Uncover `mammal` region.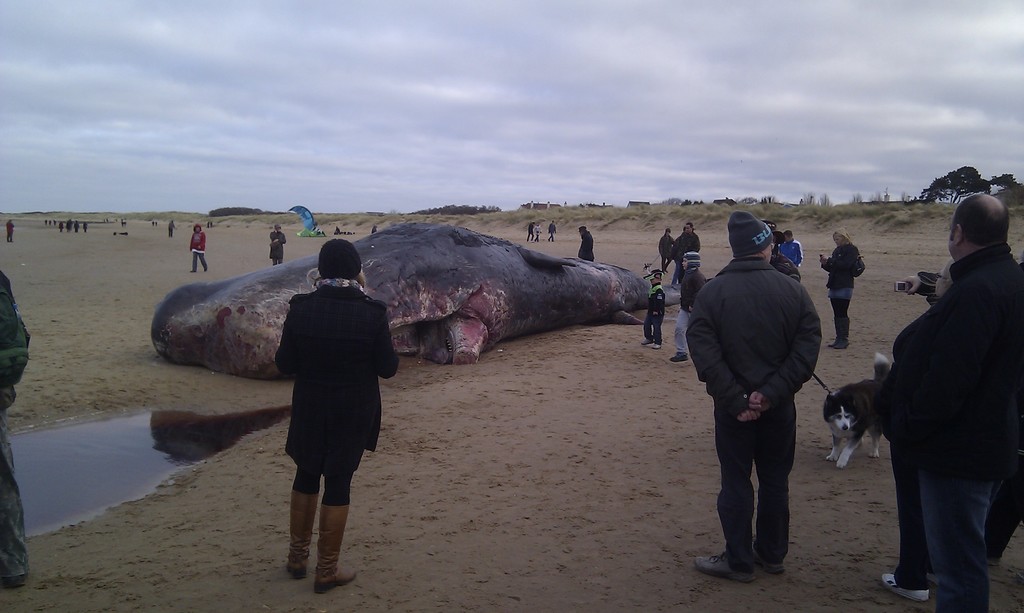
Uncovered: pyautogui.locateOnScreen(67, 219, 71, 230).
